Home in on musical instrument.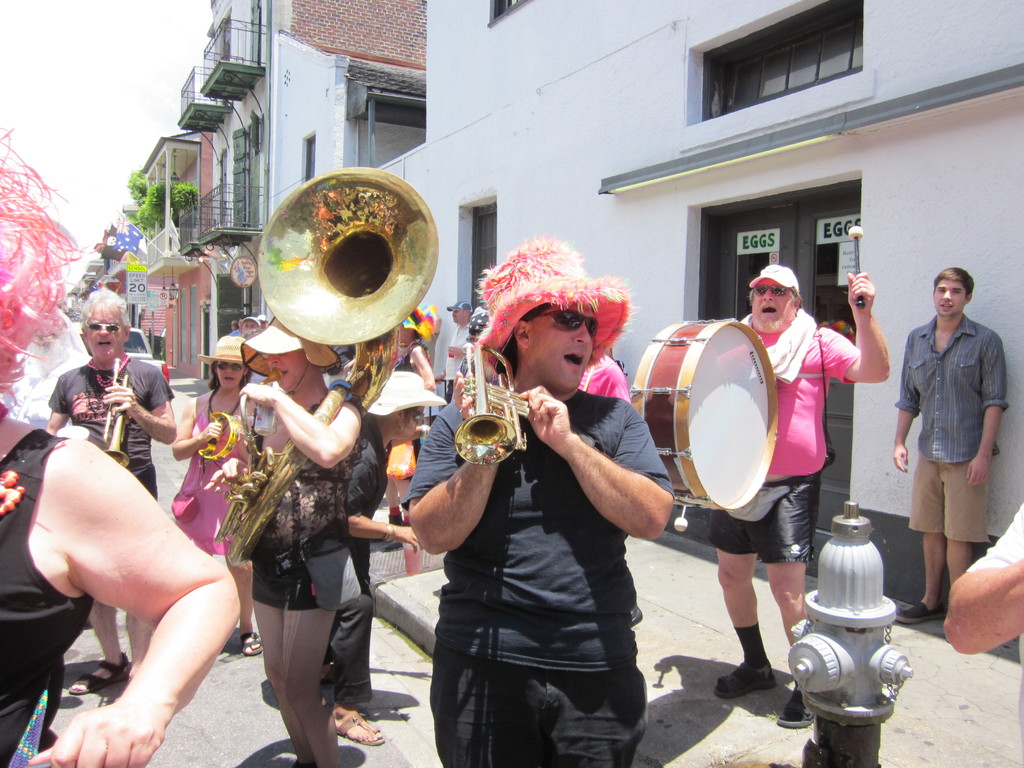
Homed in at [99,359,141,466].
